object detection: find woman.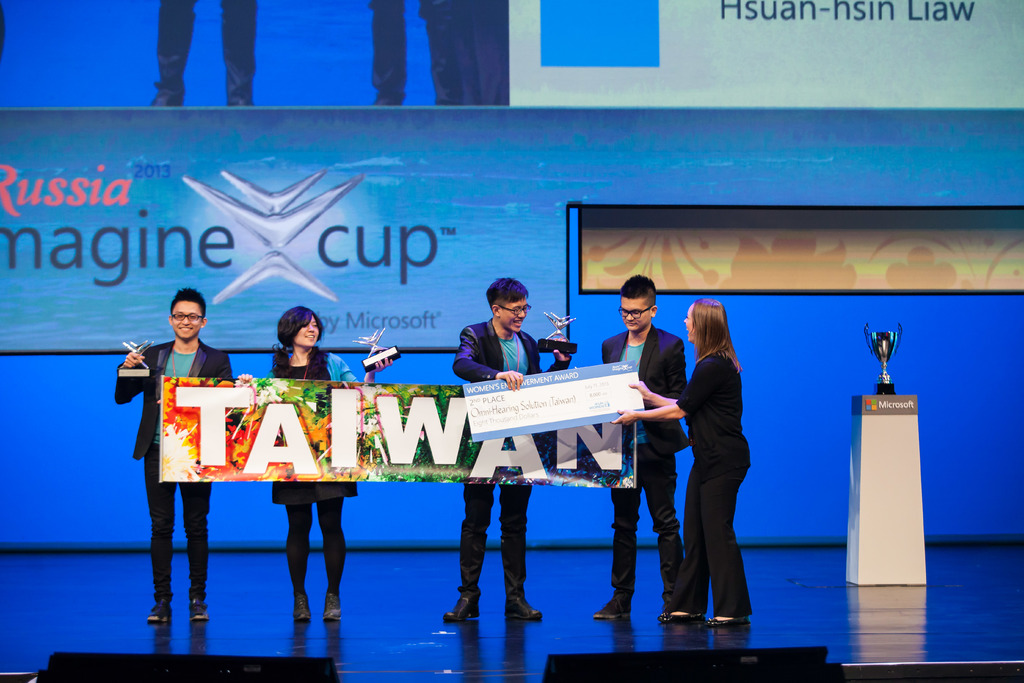
<region>643, 284, 780, 652</region>.
